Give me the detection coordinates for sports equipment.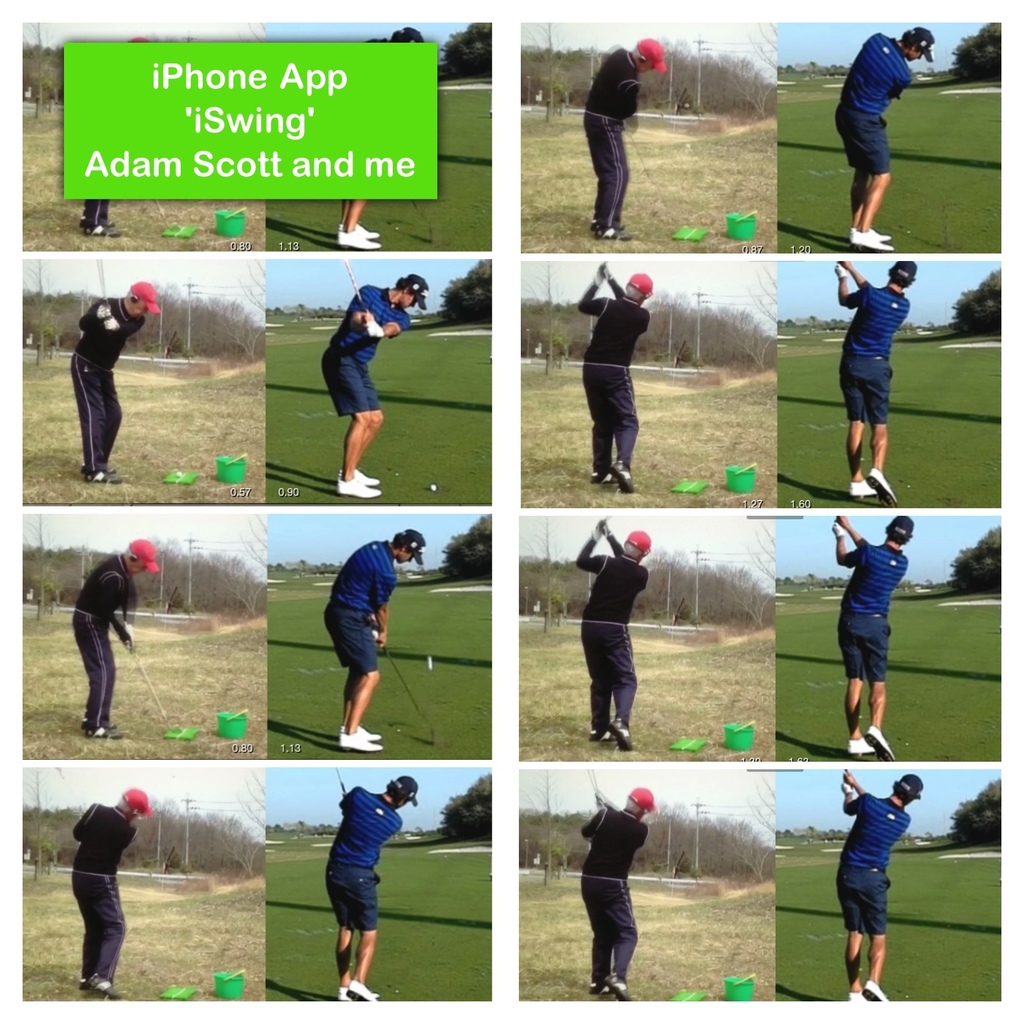
x1=847 y1=232 x2=896 y2=255.
